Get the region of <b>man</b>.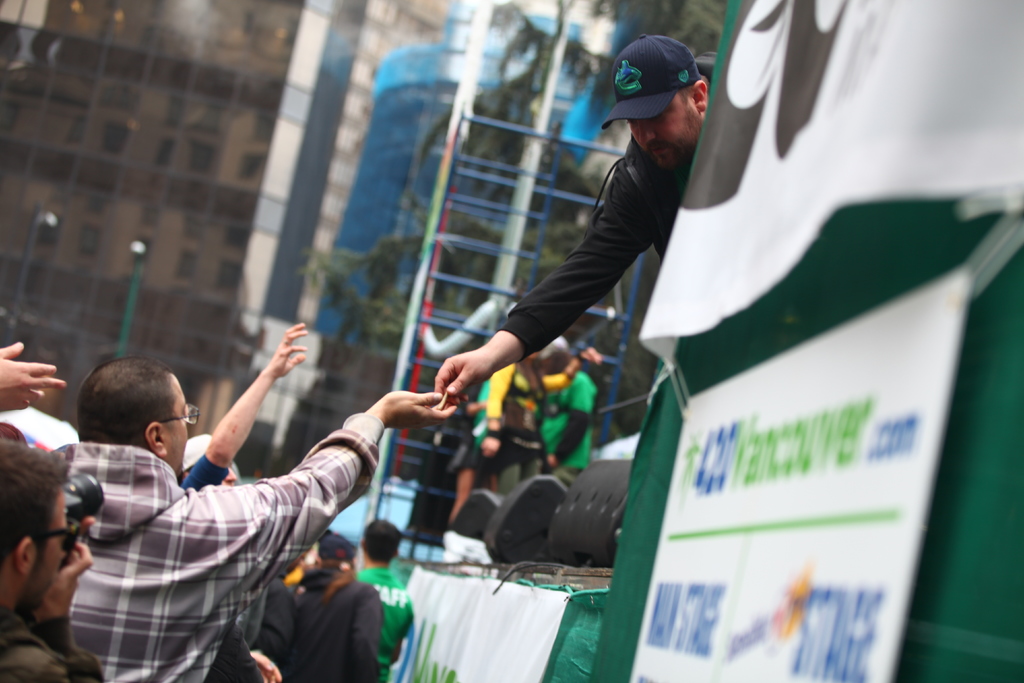
x1=352 y1=505 x2=419 y2=682.
